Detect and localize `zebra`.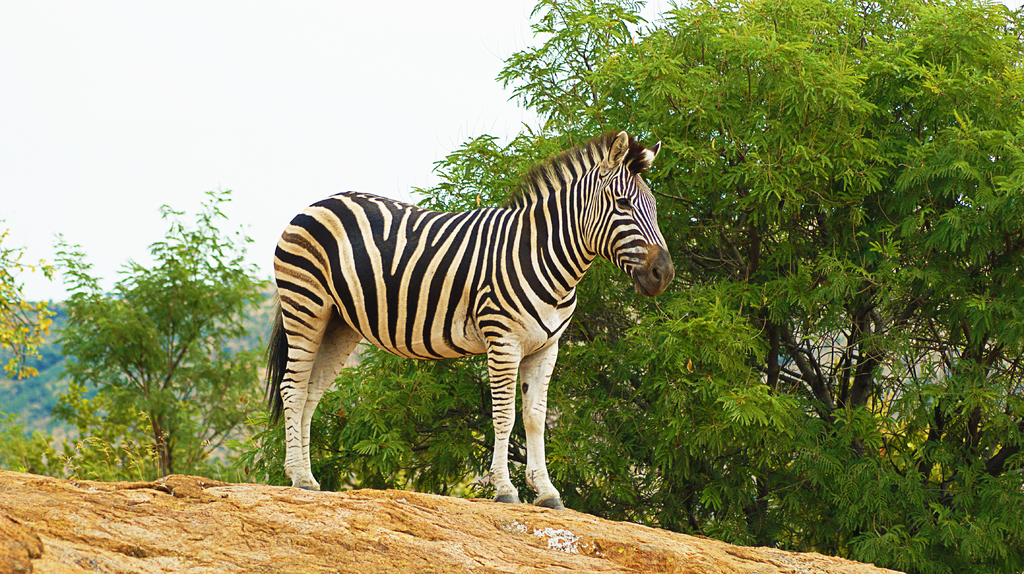
Localized at BBox(259, 125, 678, 508).
